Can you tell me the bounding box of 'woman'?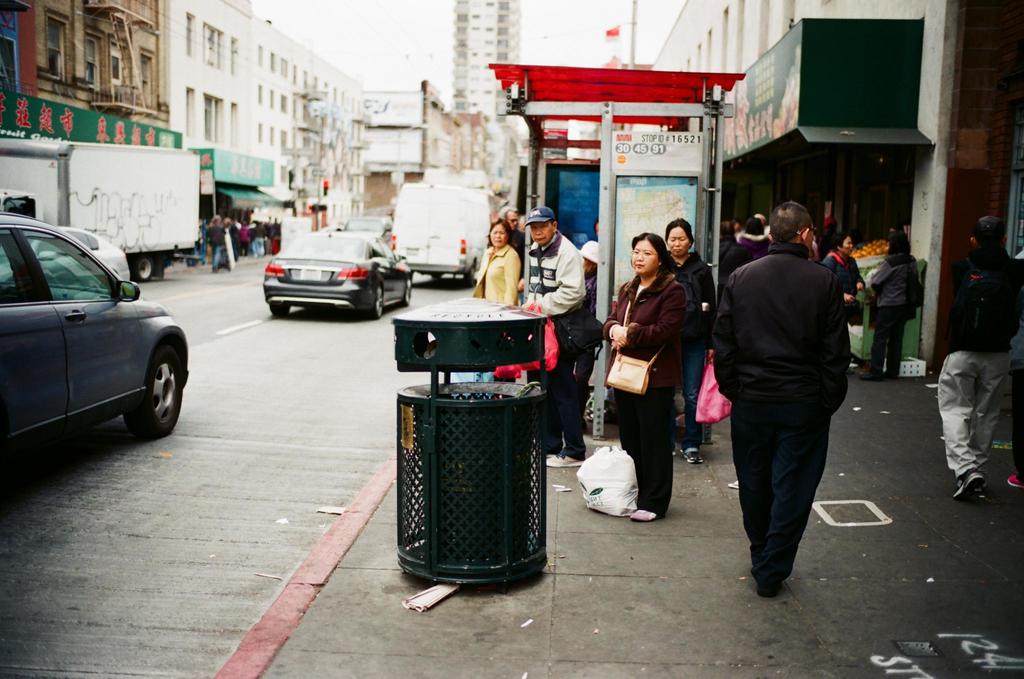
left=612, top=218, right=695, bottom=544.
